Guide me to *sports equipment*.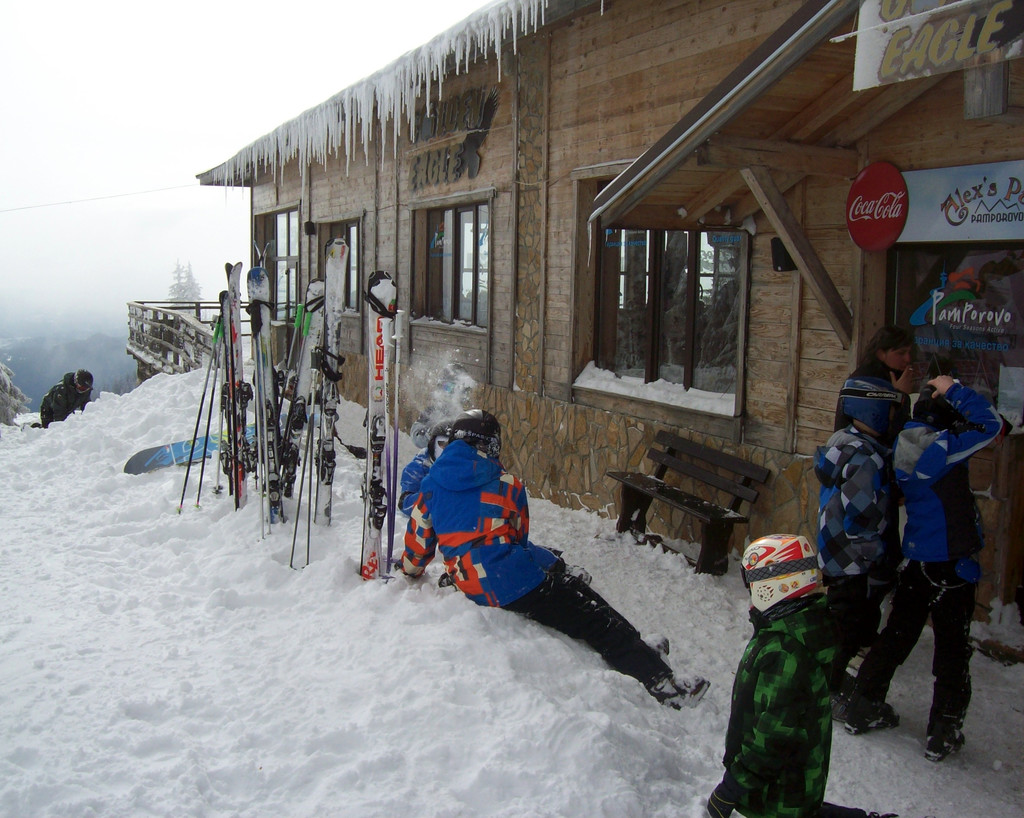
Guidance: (x1=749, y1=529, x2=835, y2=624).
